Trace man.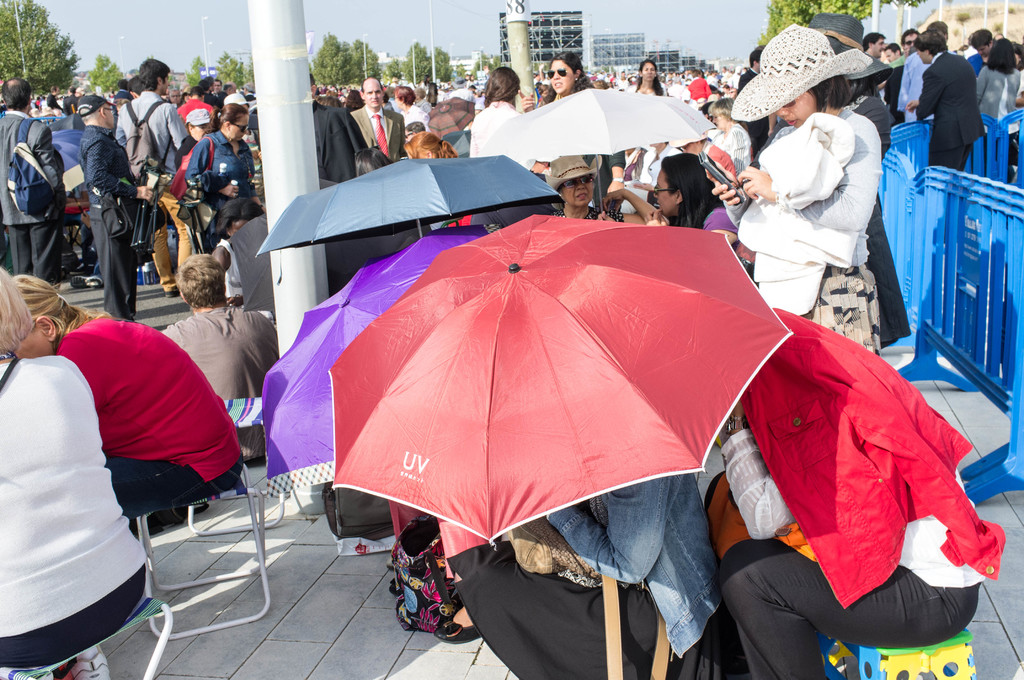
Traced to region(163, 258, 276, 468).
